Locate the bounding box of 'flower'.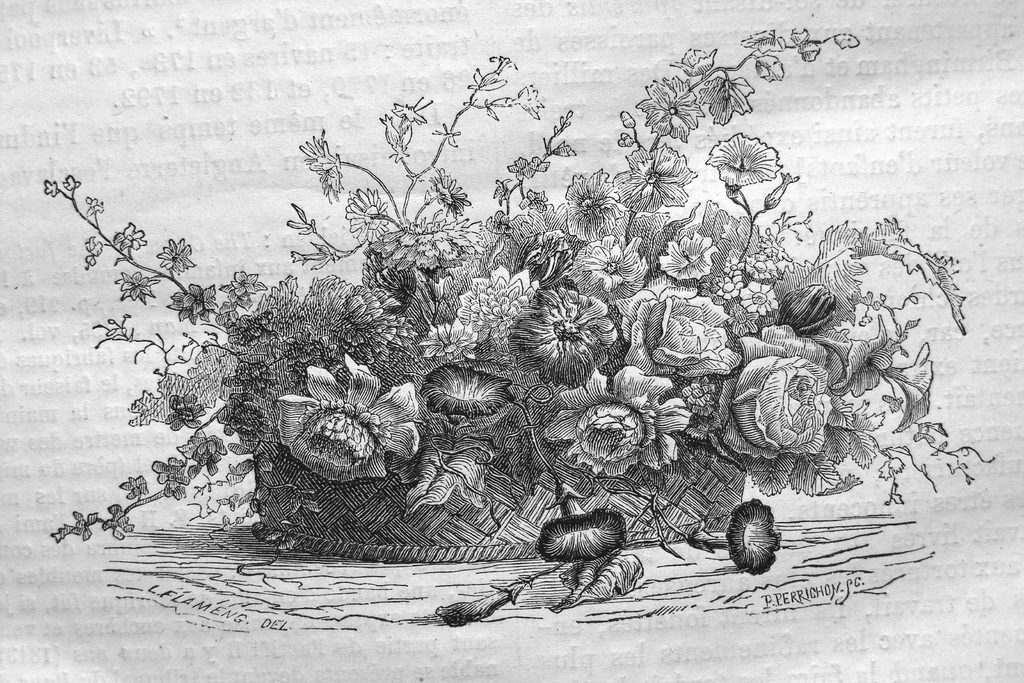
Bounding box: (179,427,231,476).
